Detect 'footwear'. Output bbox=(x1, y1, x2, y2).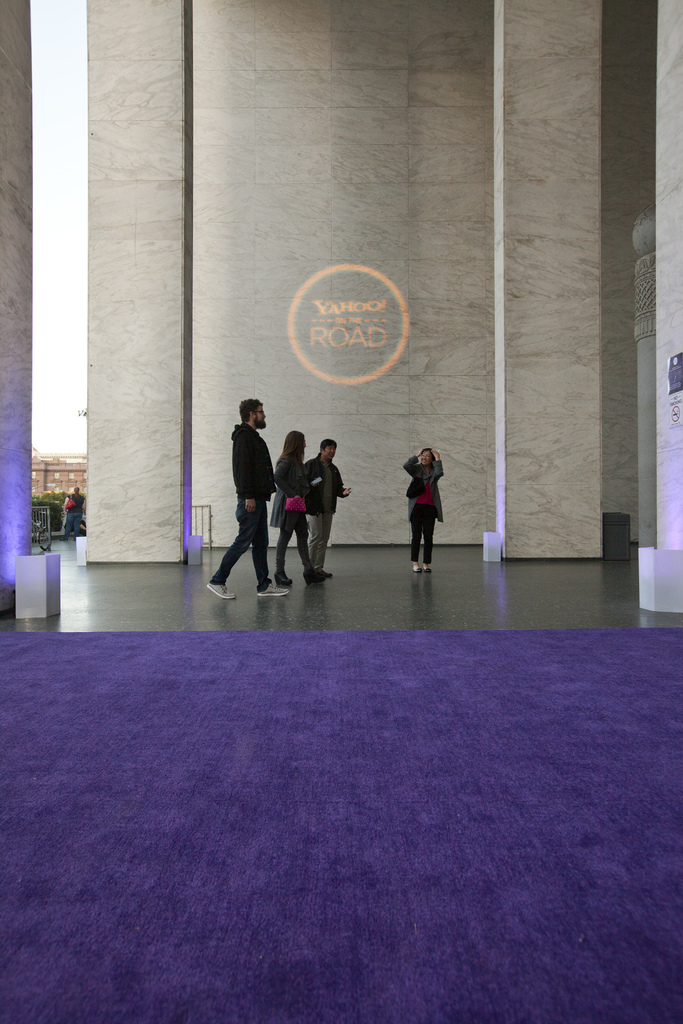
bbox=(276, 569, 293, 586).
